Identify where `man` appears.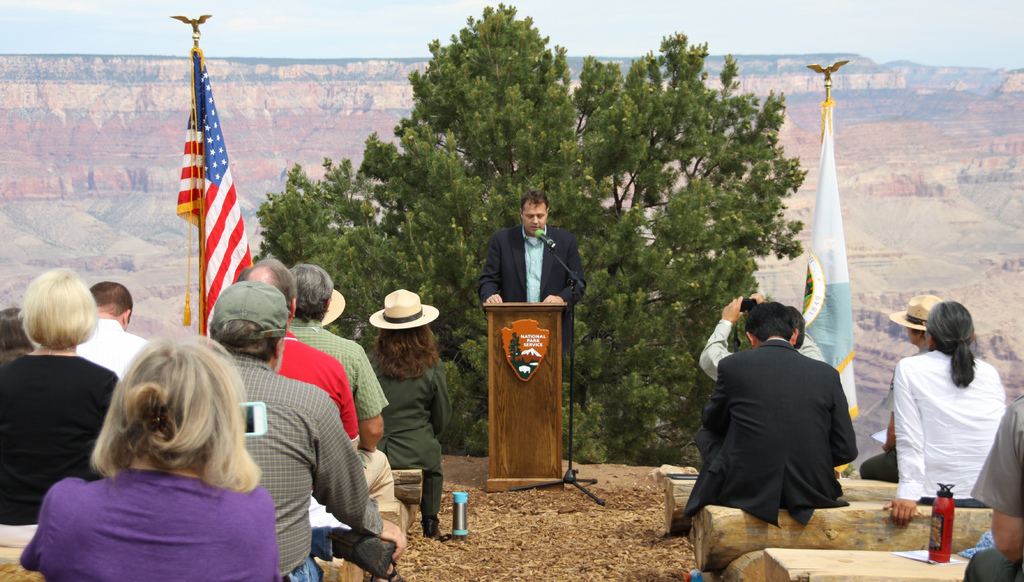
Appears at x1=234 y1=254 x2=364 y2=533.
